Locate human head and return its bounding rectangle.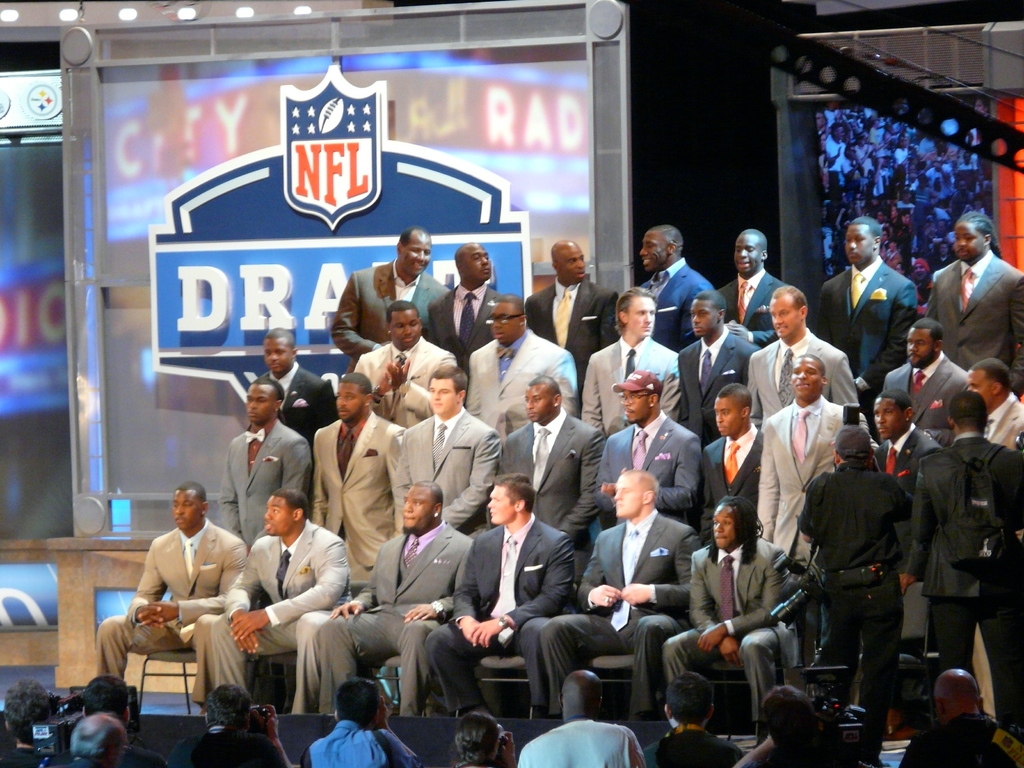
551:236:586:284.
